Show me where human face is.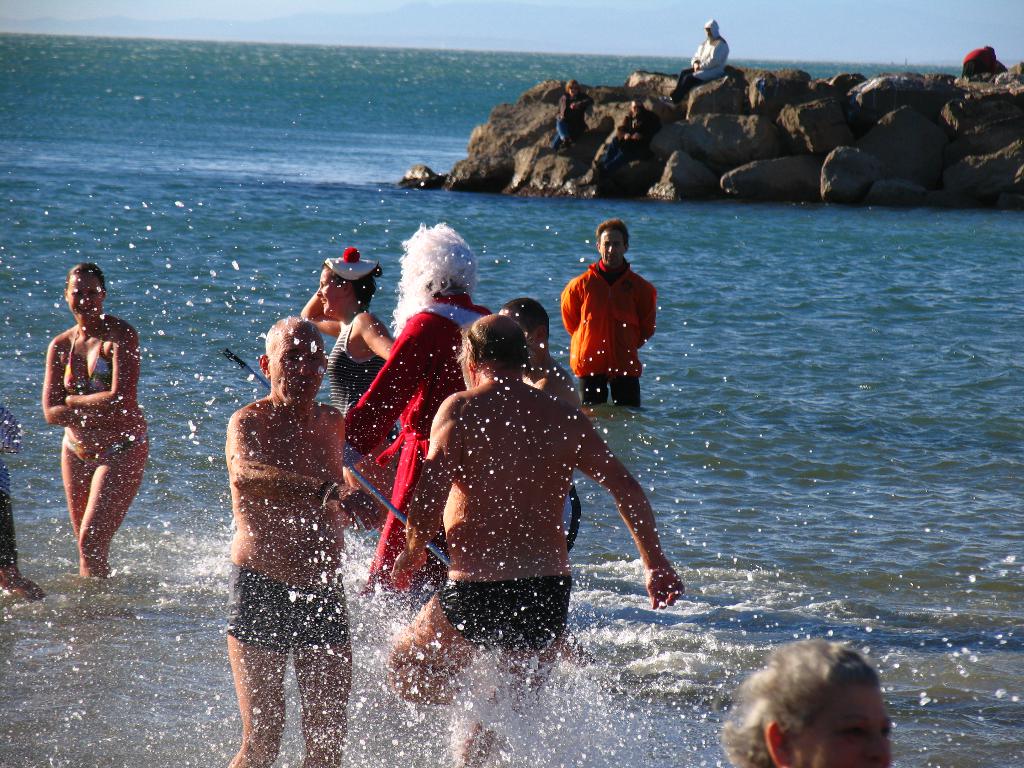
human face is at 318, 264, 340, 315.
